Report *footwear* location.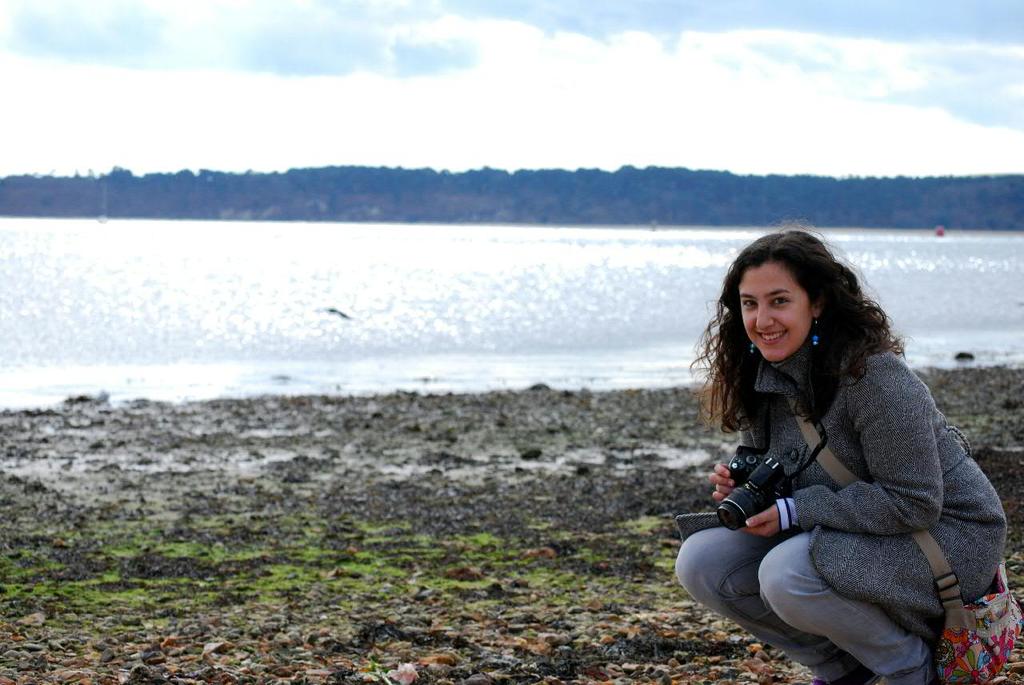
Report: 878:635:937:684.
